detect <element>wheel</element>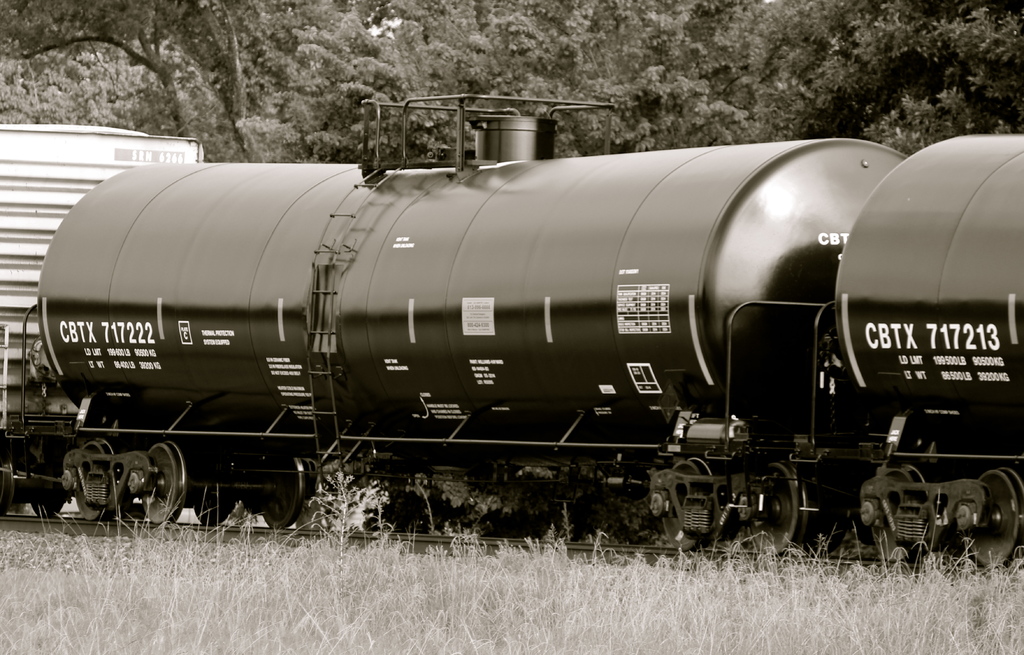
{"x1": 31, "y1": 501, "x2": 63, "y2": 521}
